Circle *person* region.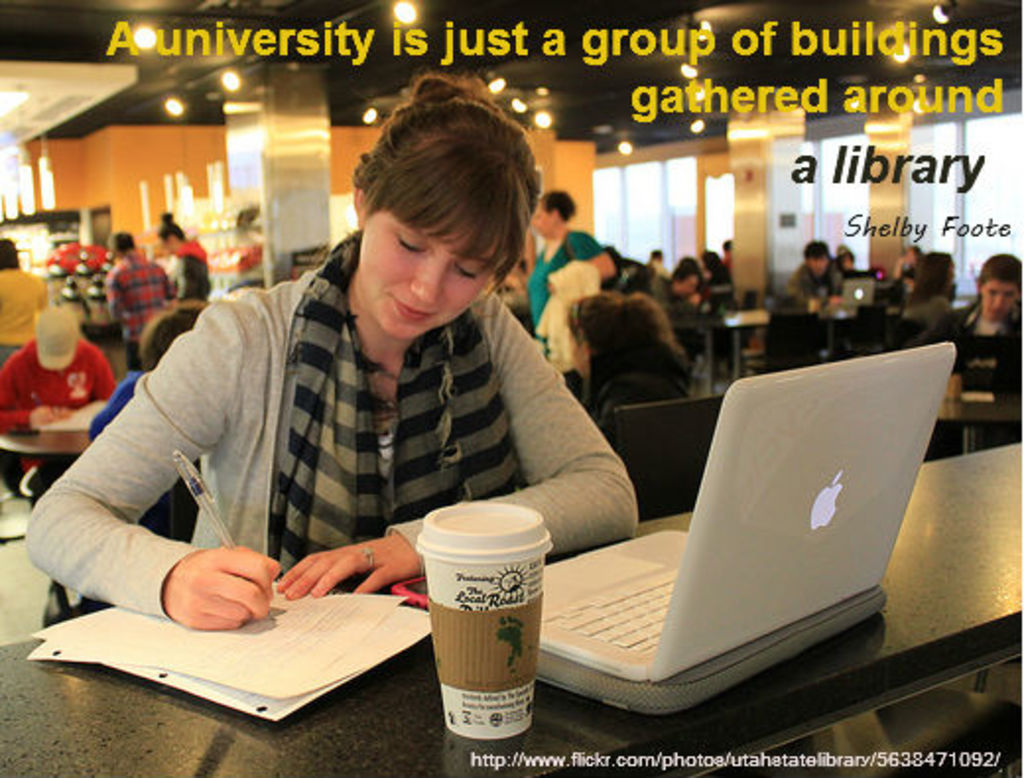
Region: <region>561, 282, 691, 447</region>.
